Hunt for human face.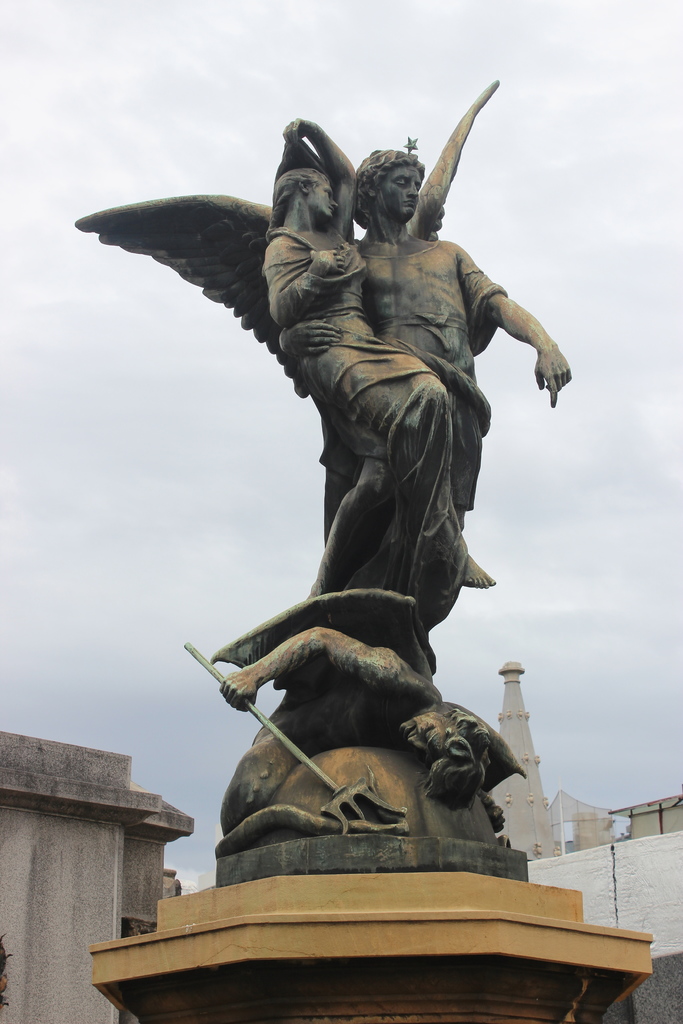
Hunted down at {"left": 305, "top": 178, "right": 334, "bottom": 220}.
